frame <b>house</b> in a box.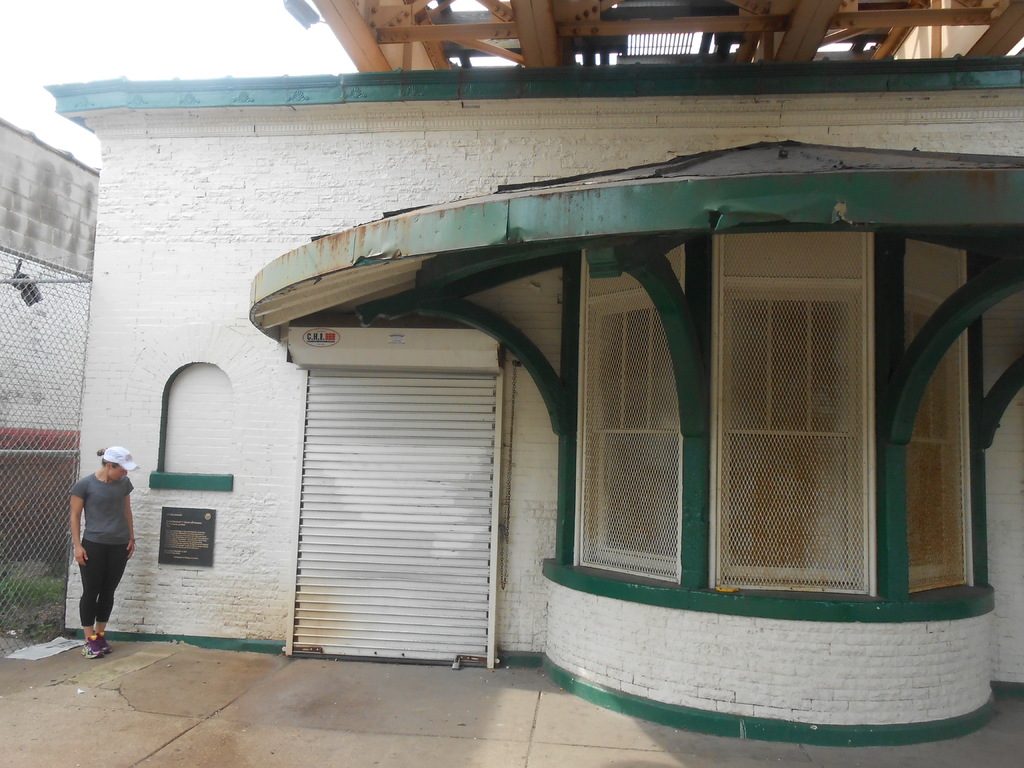
region(34, 65, 1023, 746).
